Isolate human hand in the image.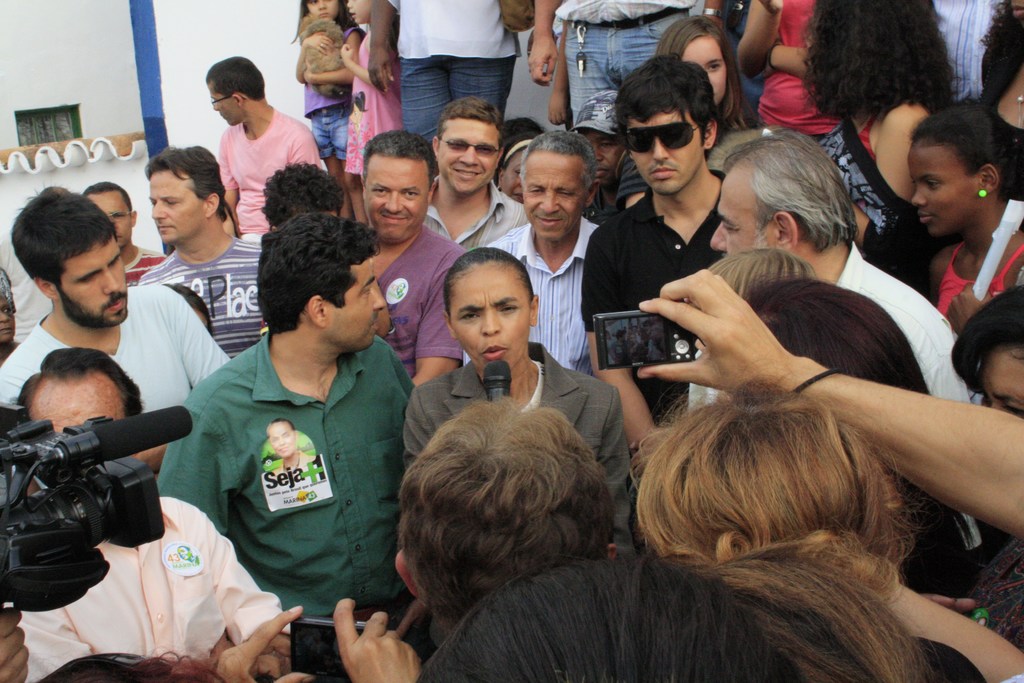
Isolated region: {"x1": 759, "y1": 0, "x2": 784, "y2": 17}.
